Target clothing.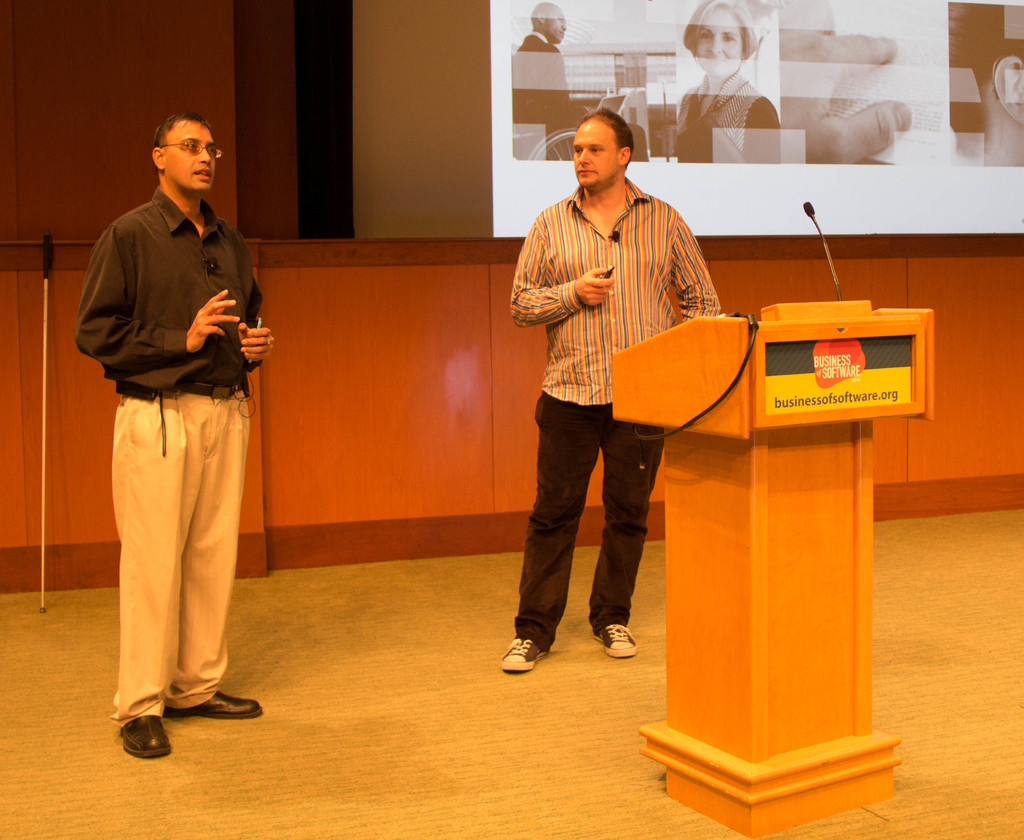
Target region: 70 141 264 684.
